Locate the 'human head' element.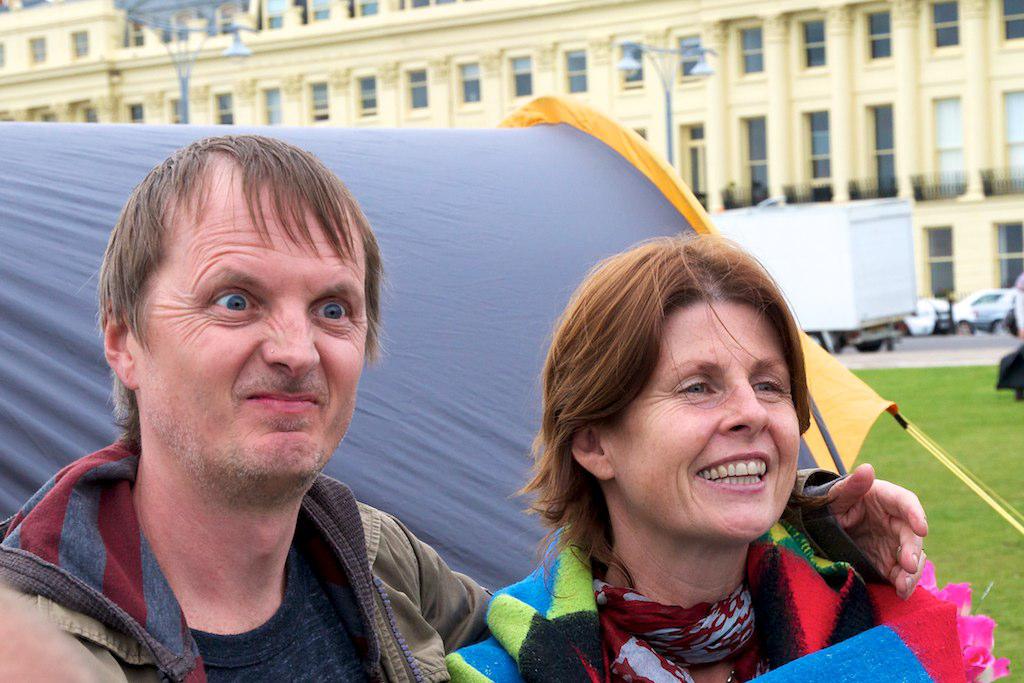
Element bbox: Rect(94, 138, 380, 482).
